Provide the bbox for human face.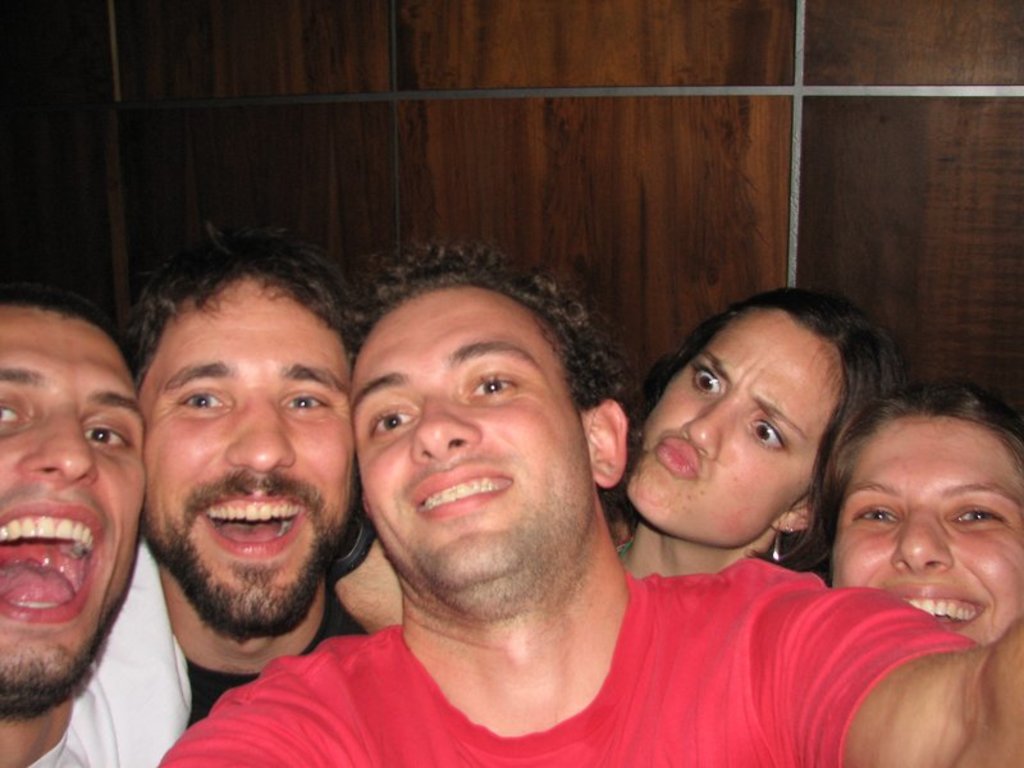
locate(622, 284, 904, 550).
